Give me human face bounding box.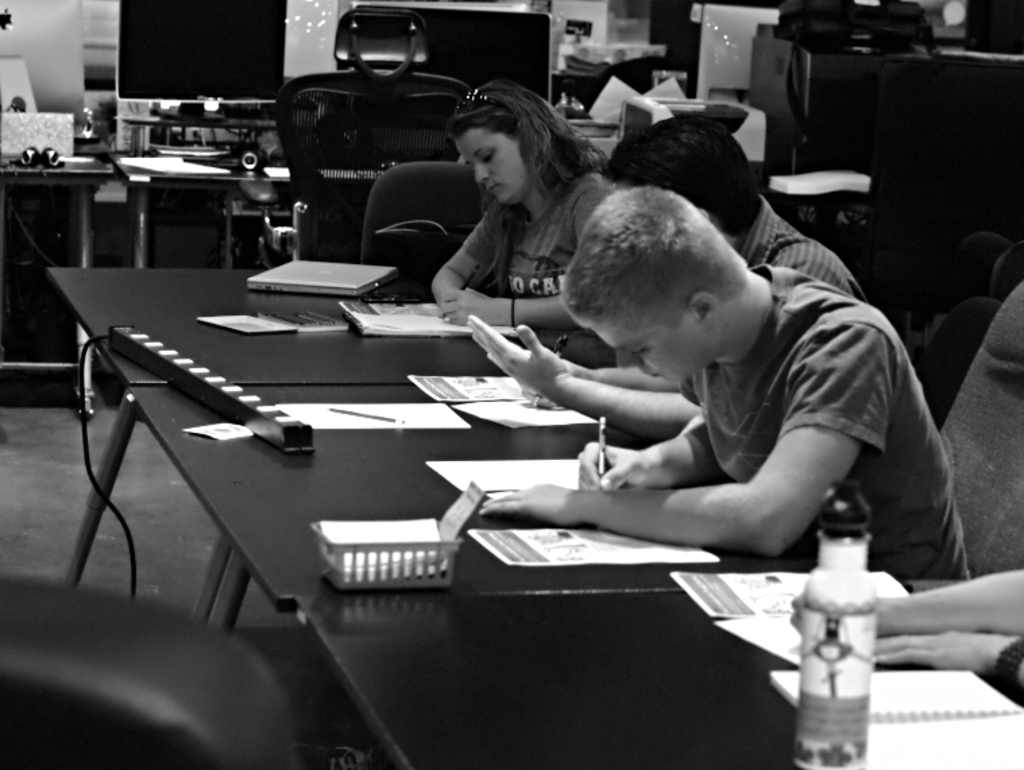
rect(457, 127, 526, 205).
